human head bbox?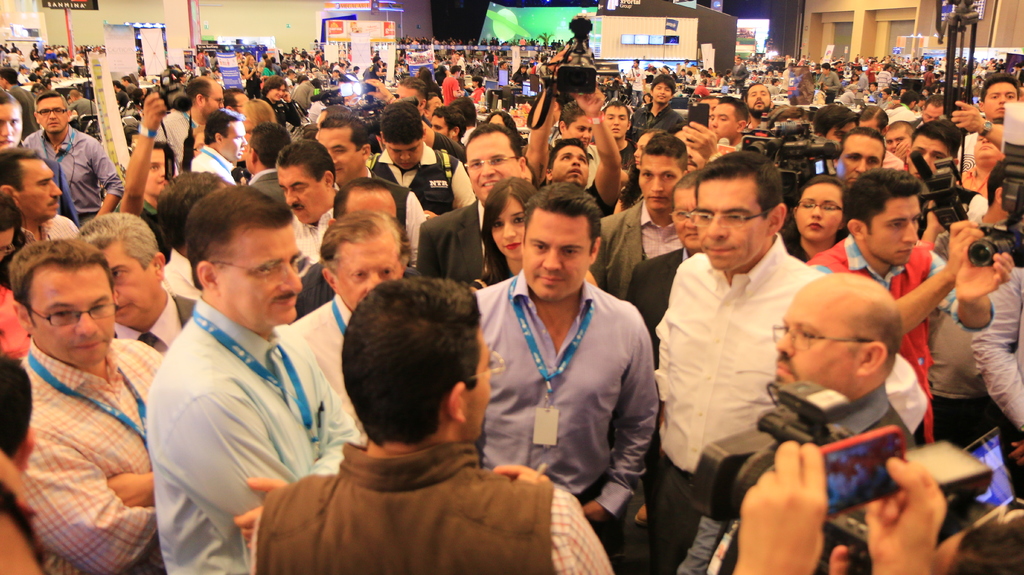
rect(637, 133, 694, 213)
